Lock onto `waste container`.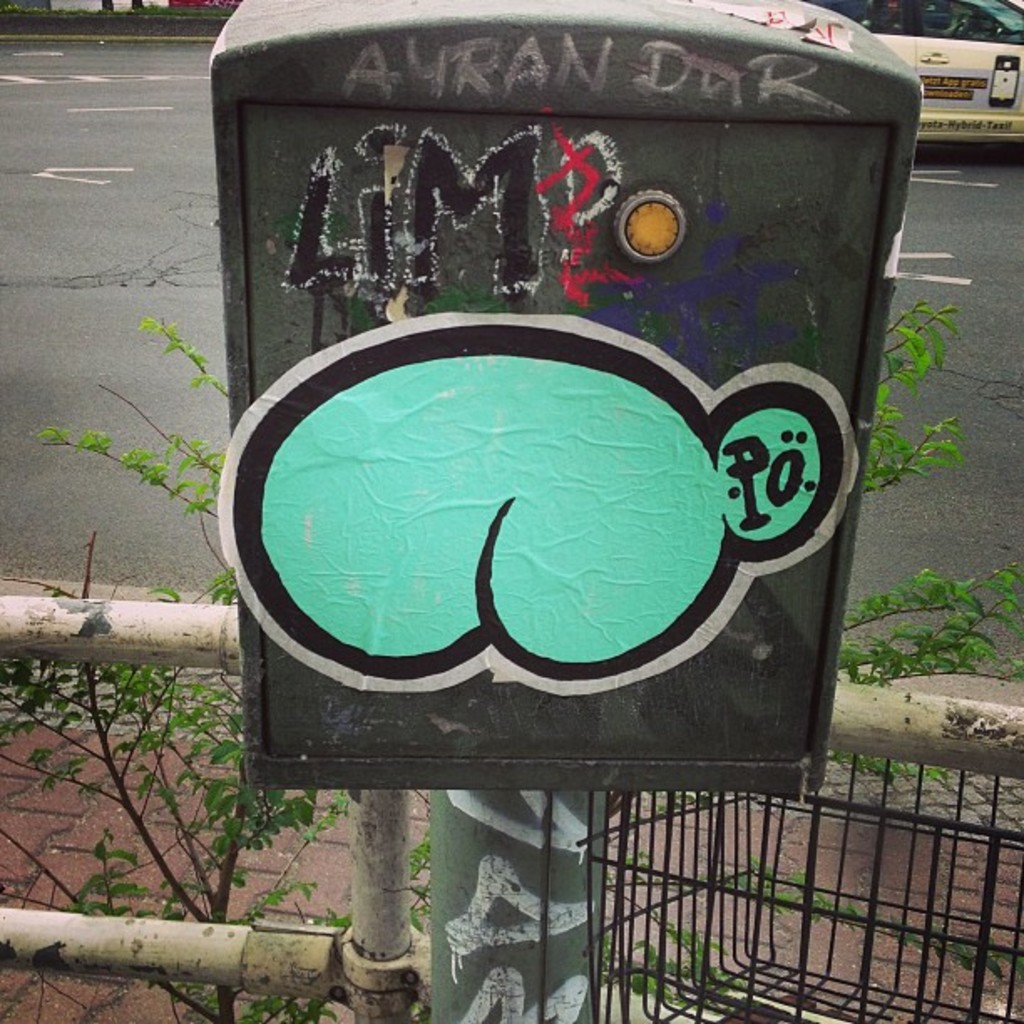
Locked: x1=146, y1=57, x2=937, y2=888.
